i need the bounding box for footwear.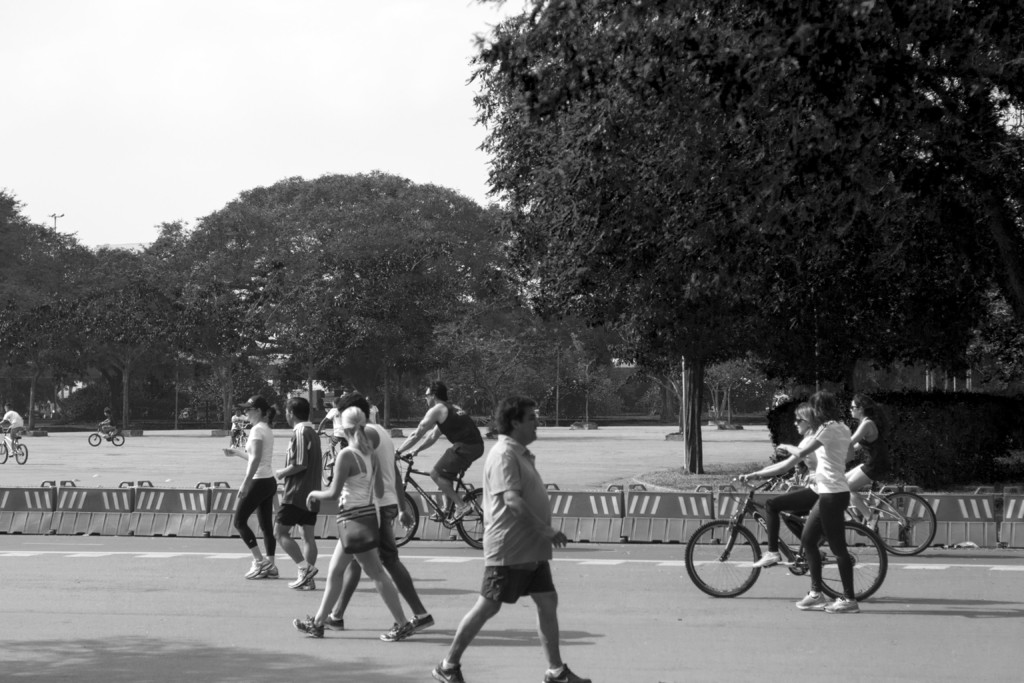
Here it is: bbox=[543, 661, 593, 682].
